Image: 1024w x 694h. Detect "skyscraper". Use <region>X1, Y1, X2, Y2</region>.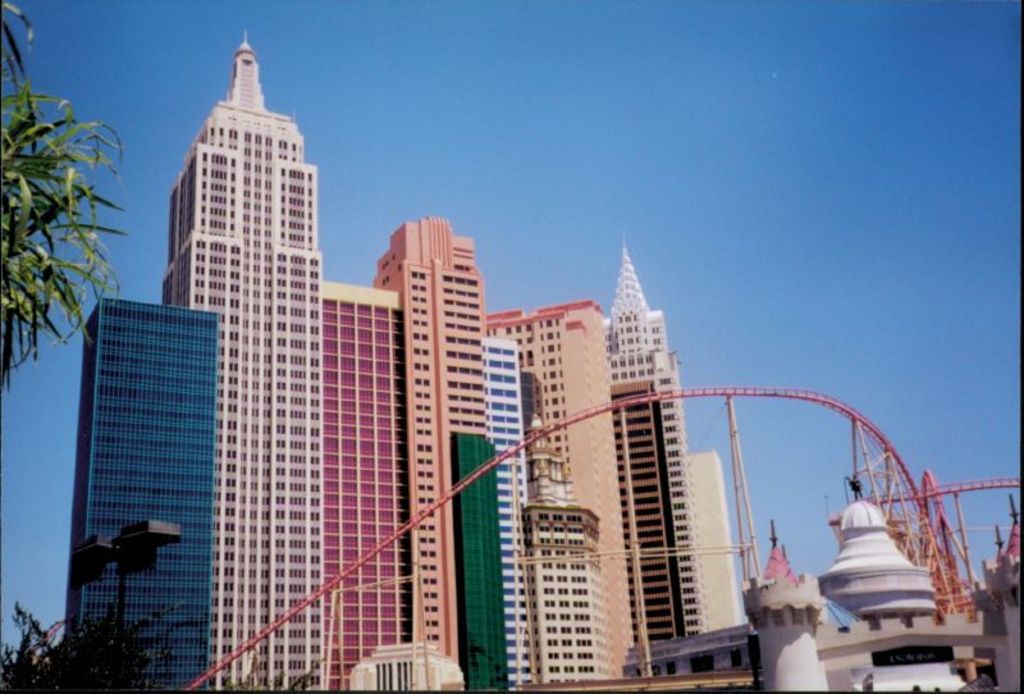
<region>63, 298, 216, 693</region>.
